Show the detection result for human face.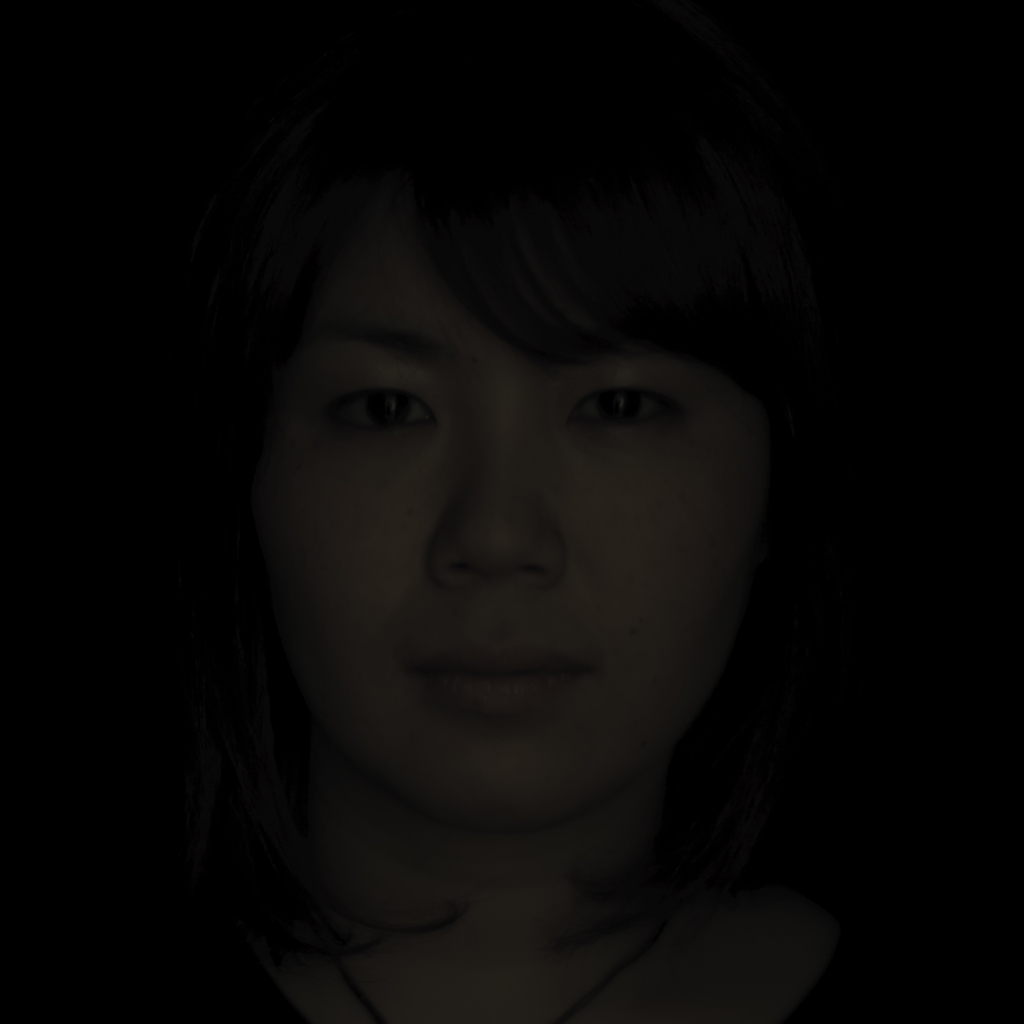
bbox(256, 181, 777, 822).
